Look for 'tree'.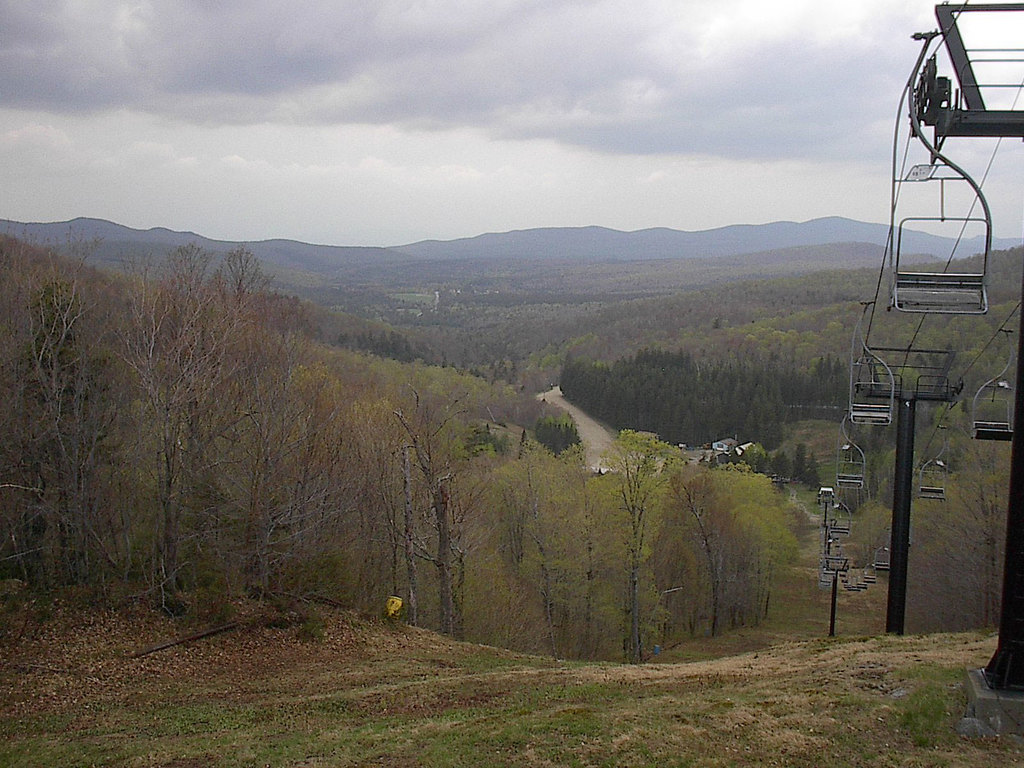
Found: crop(484, 424, 543, 589).
